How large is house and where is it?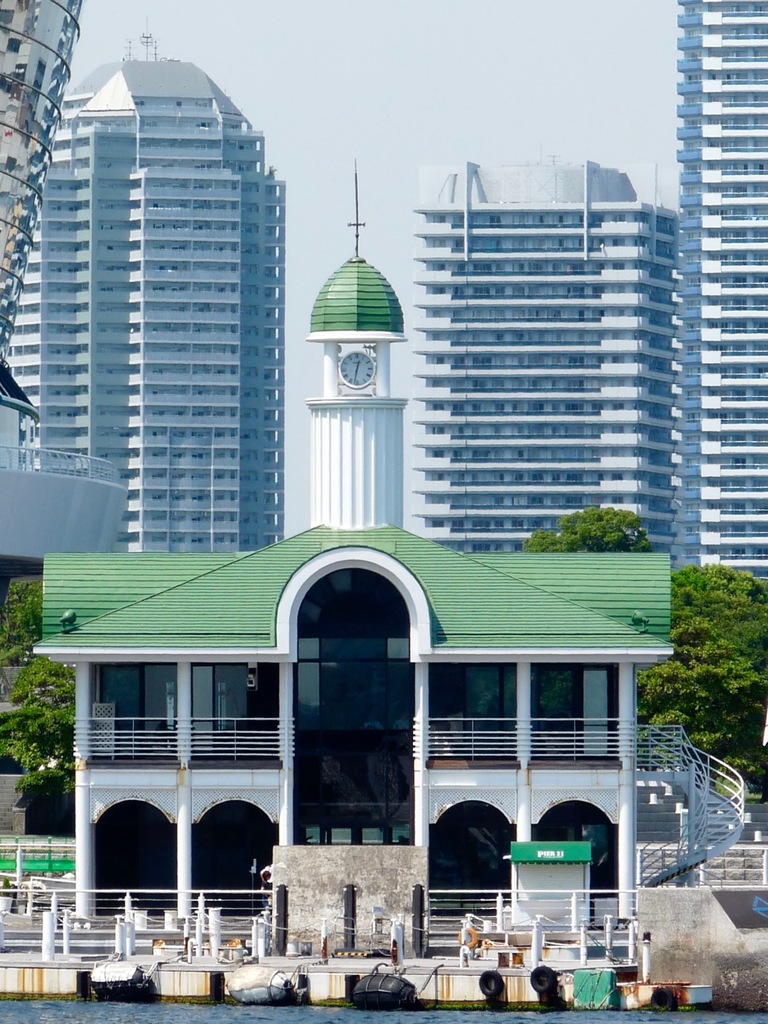
Bounding box: [left=388, top=127, right=675, bottom=615].
